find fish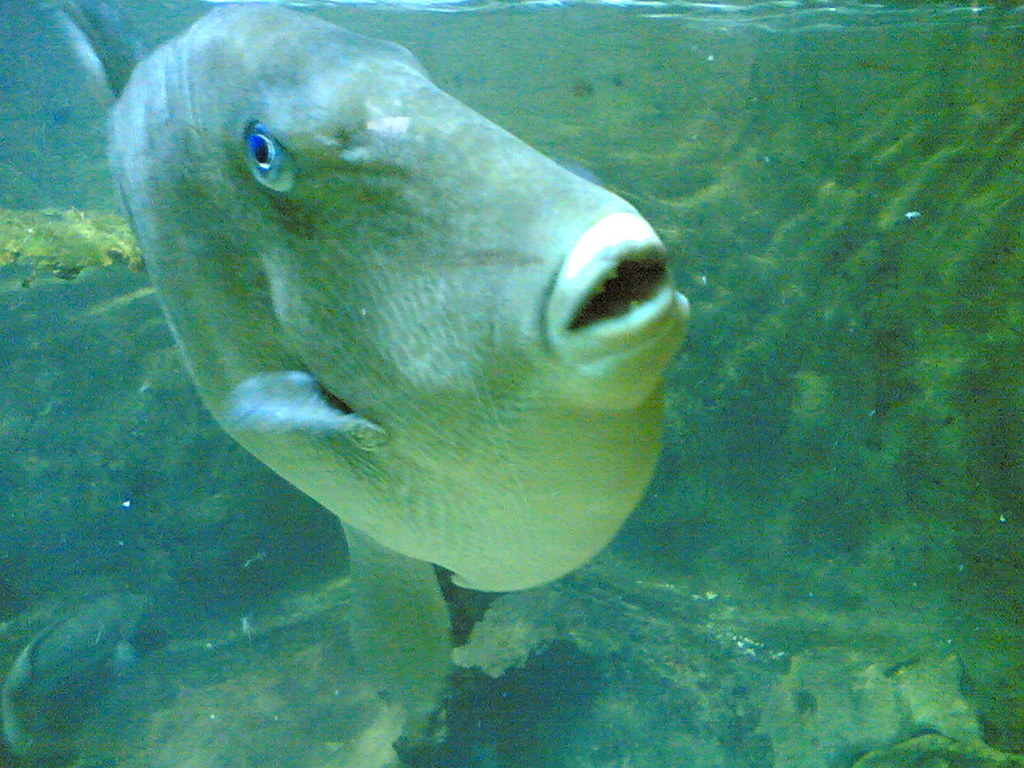
x1=94 y1=0 x2=670 y2=636
